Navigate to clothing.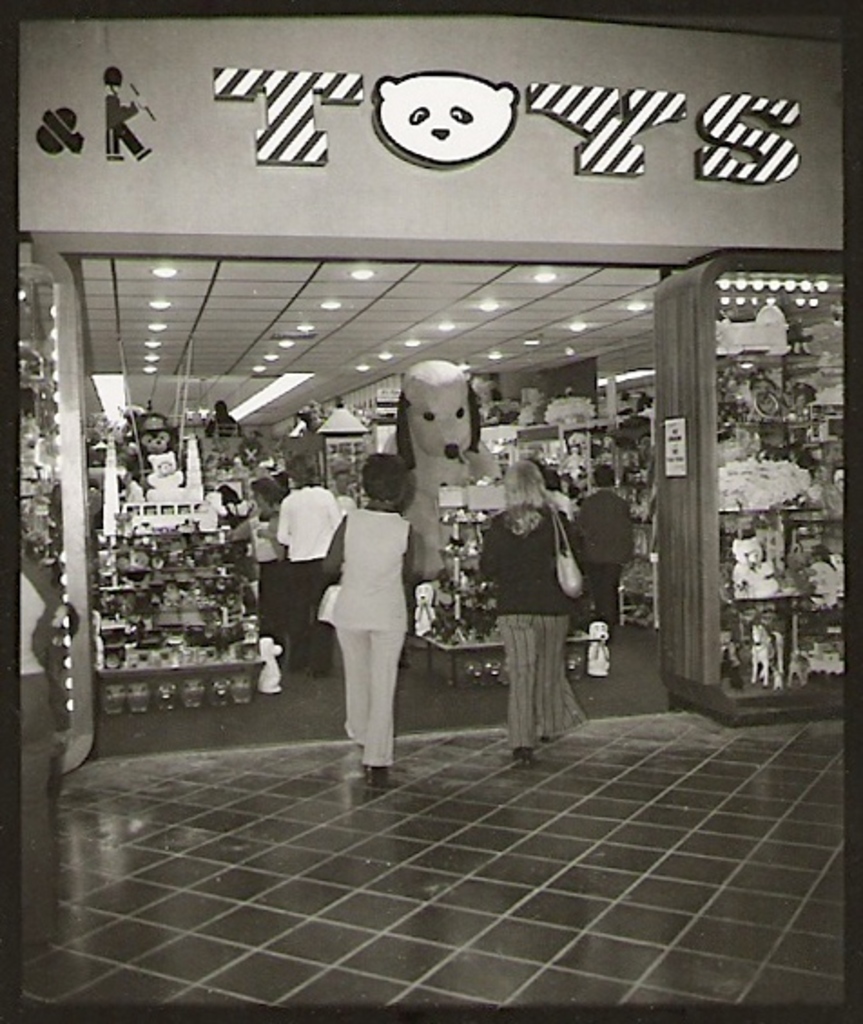
Navigation target: BBox(573, 486, 636, 623).
